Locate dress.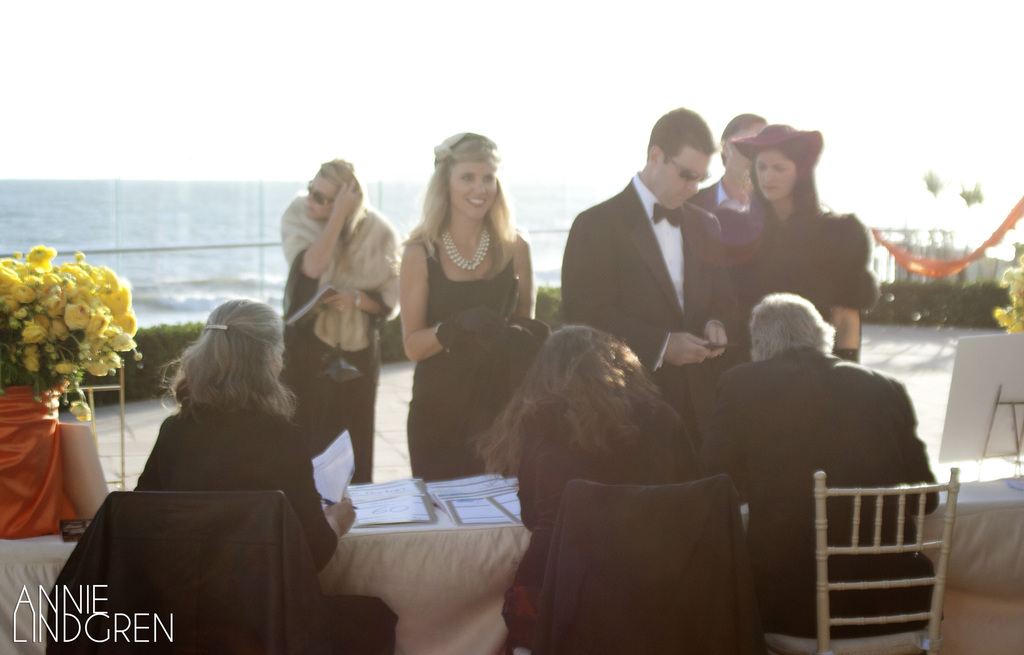
Bounding box: (399,207,550,469).
